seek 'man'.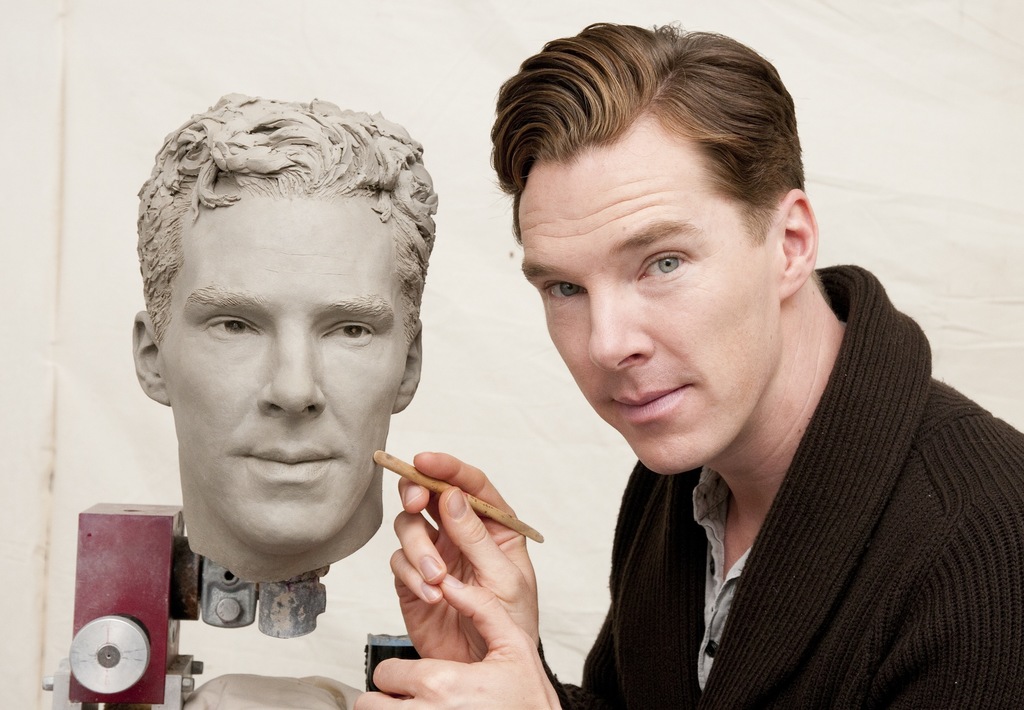
box=[405, 39, 1012, 693].
